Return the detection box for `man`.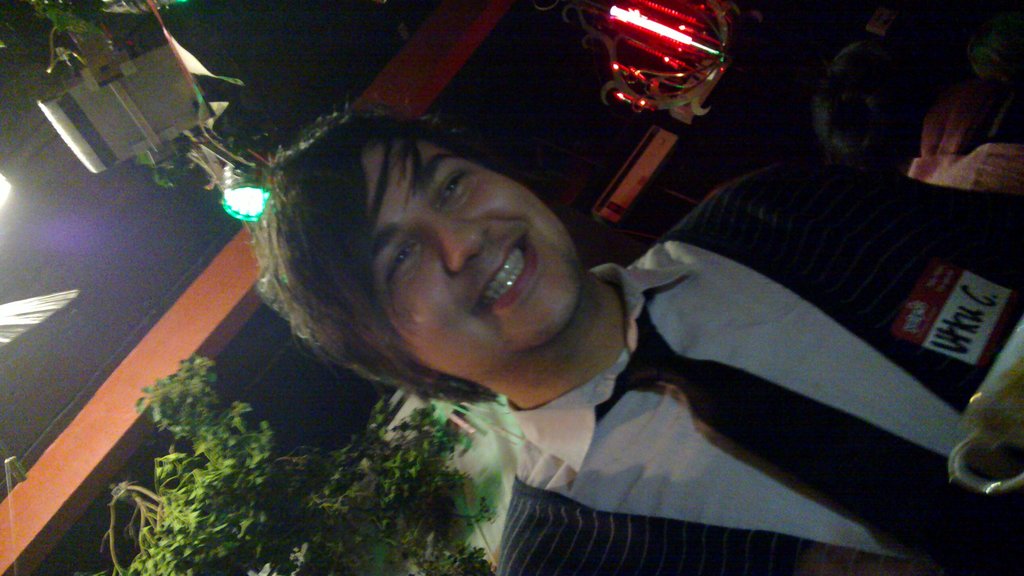
252:104:1023:575.
